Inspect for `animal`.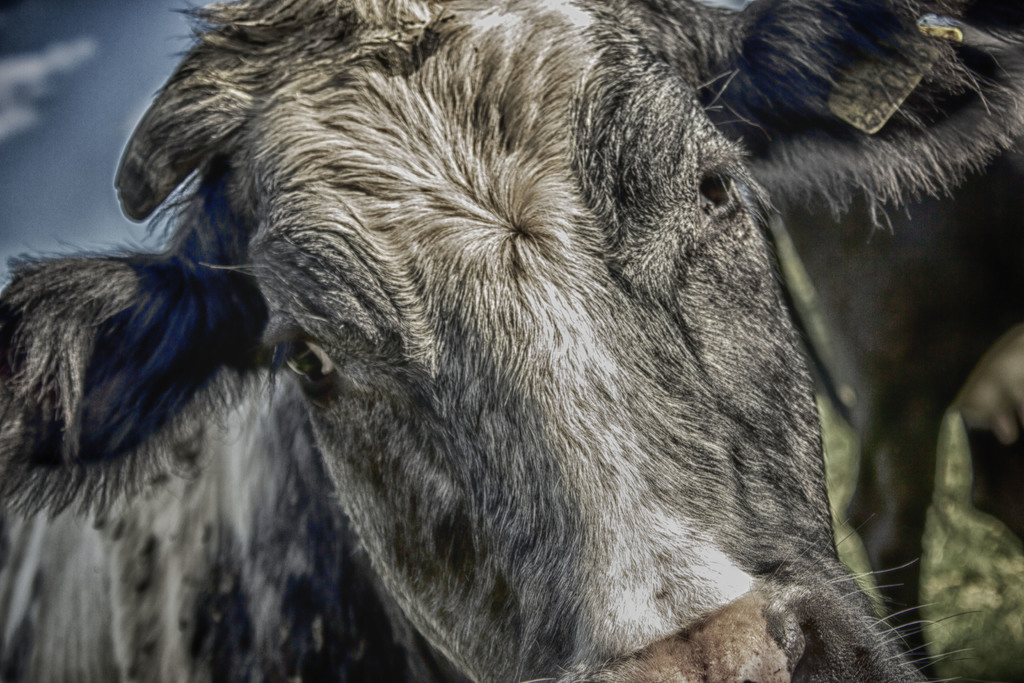
Inspection: {"left": 0, "top": 0, "right": 1023, "bottom": 682}.
